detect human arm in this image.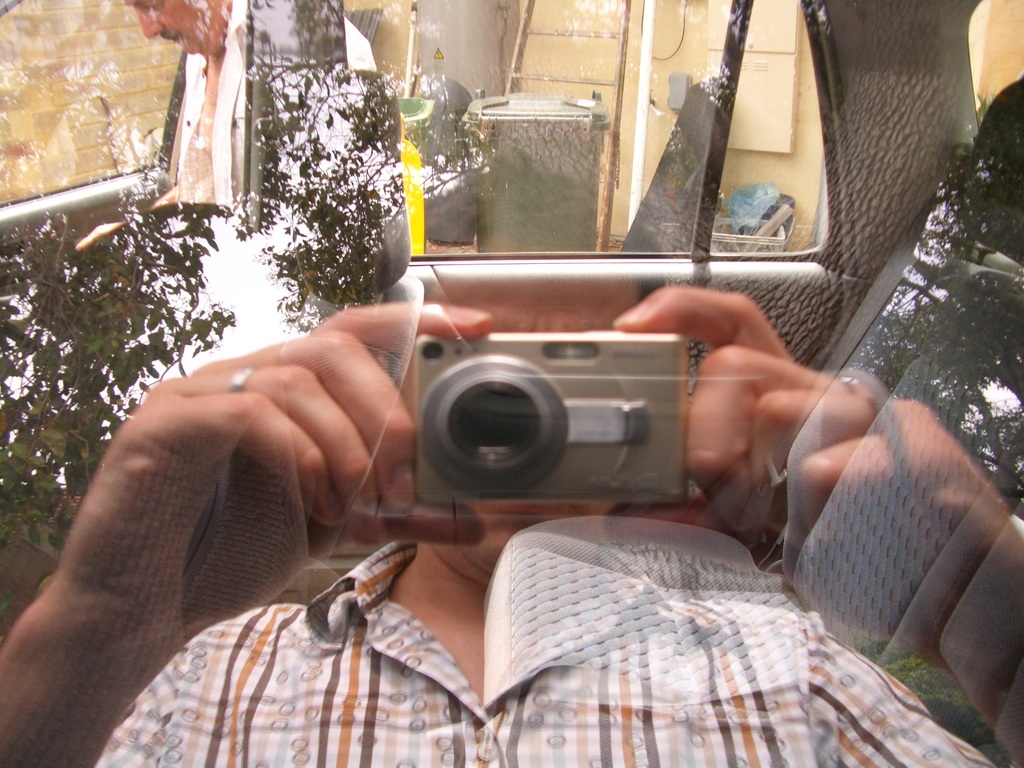
Detection: [x1=591, y1=265, x2=1023, y2=767].
